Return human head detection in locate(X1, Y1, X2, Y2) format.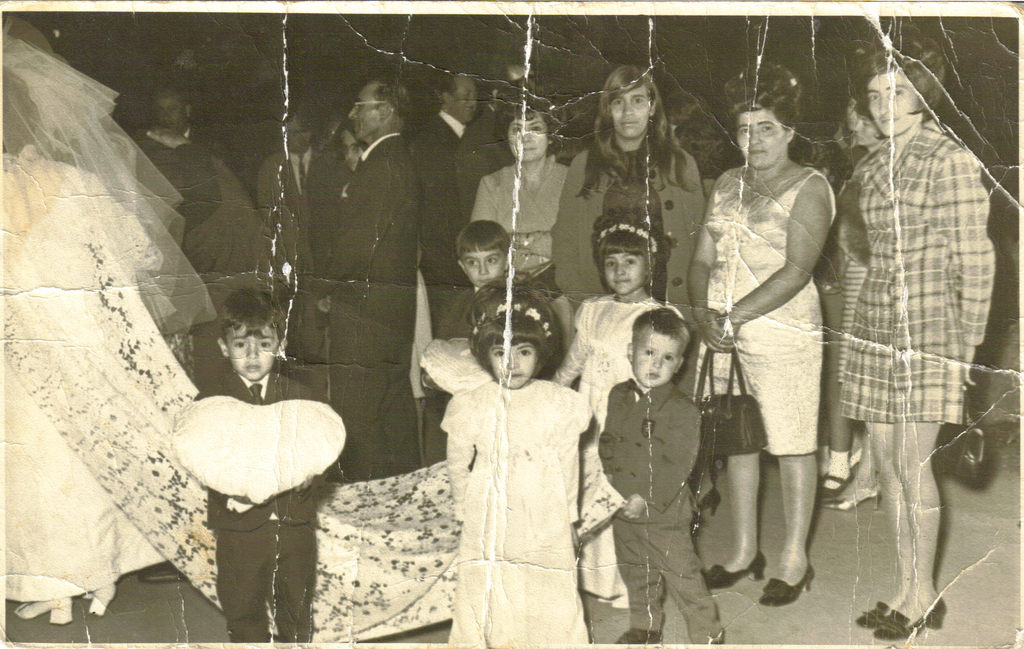
locate(156, 85, 193, 135).
